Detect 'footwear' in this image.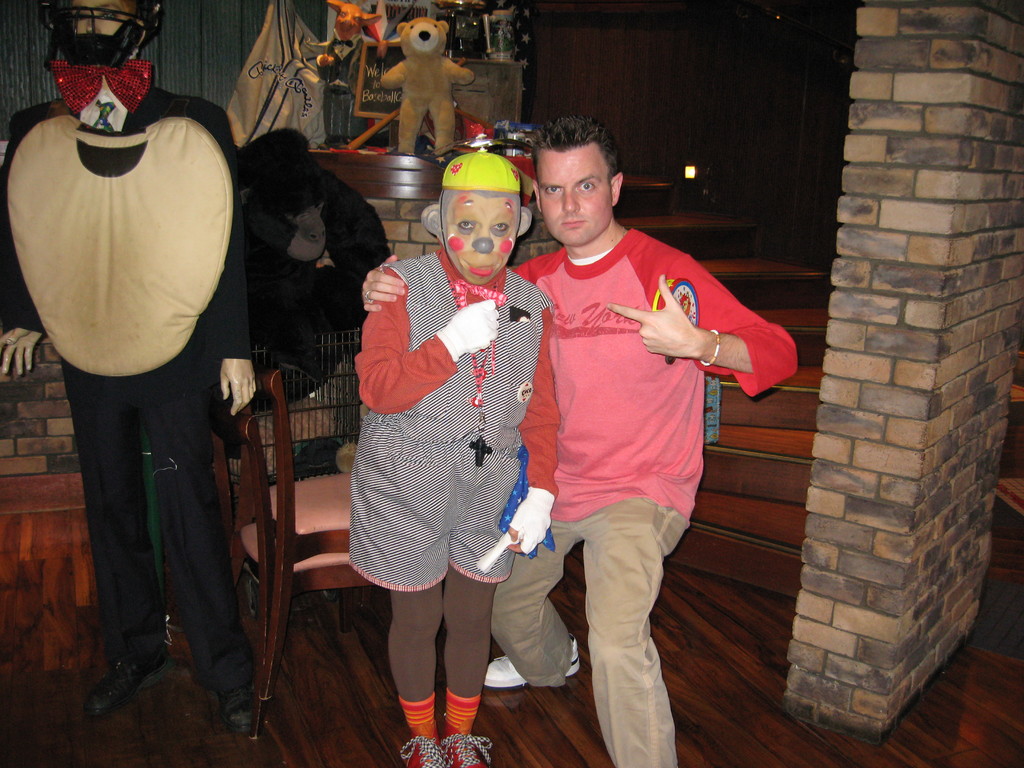
Detection: 438 736 492 767.
